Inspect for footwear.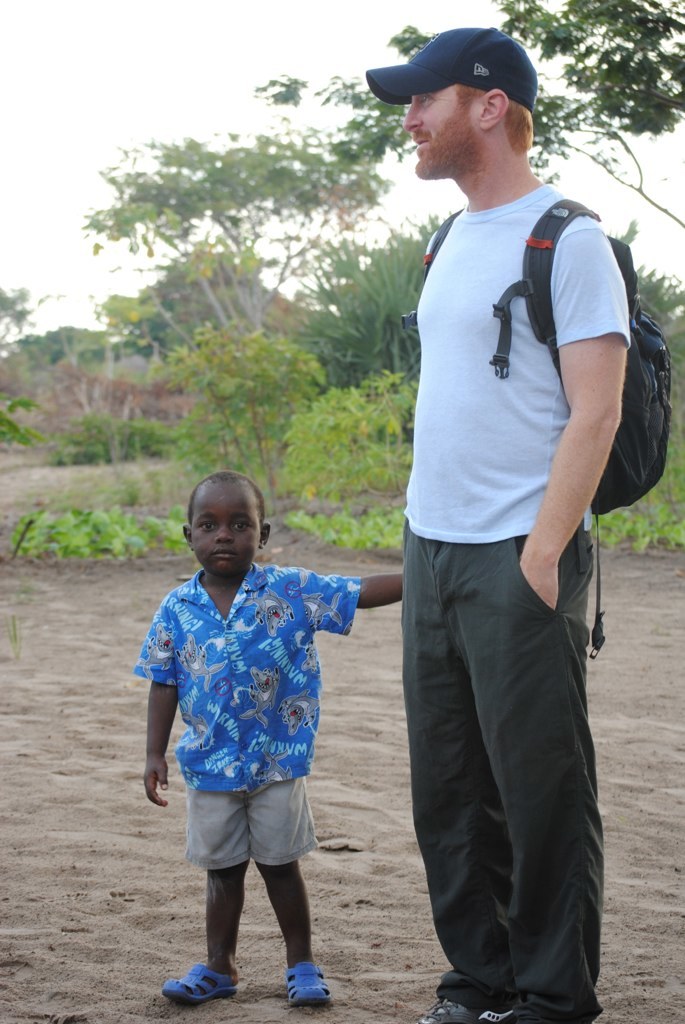
Inspection: (left=473, top=990, right=562, bottom=1023).
